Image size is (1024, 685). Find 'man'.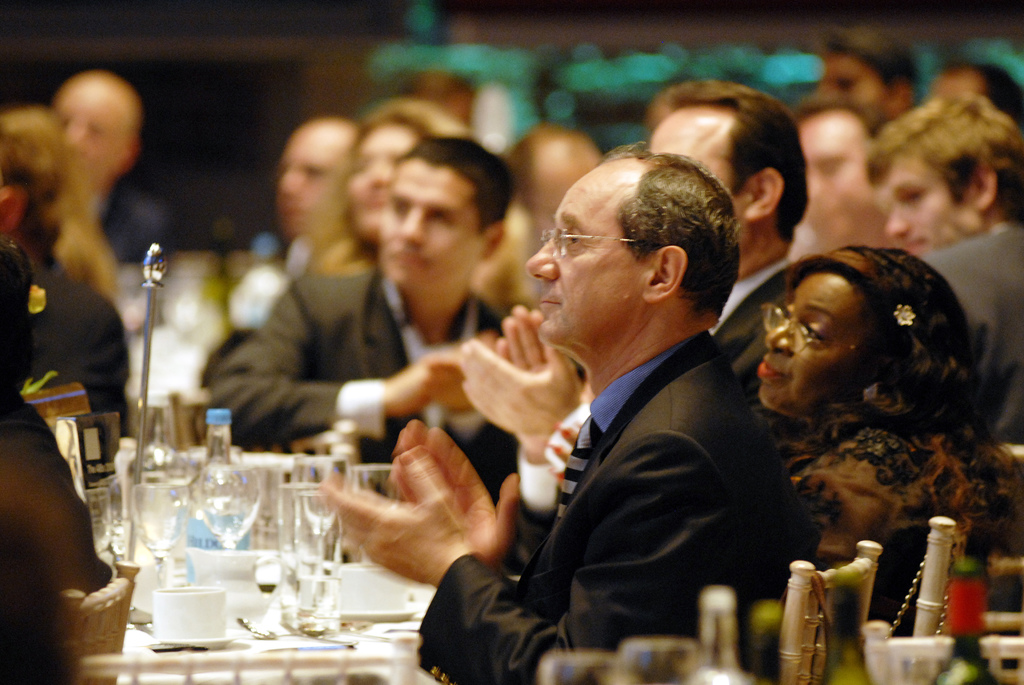
(810, 20, 918, 122).
